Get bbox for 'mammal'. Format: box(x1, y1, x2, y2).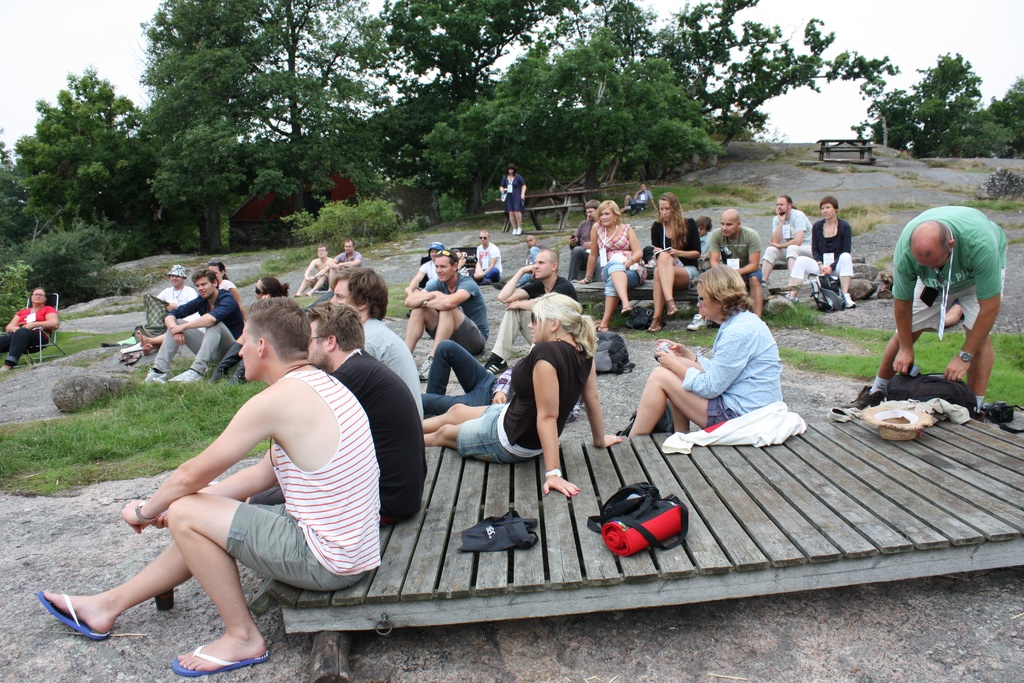
box(695, 217, 712, 261).
